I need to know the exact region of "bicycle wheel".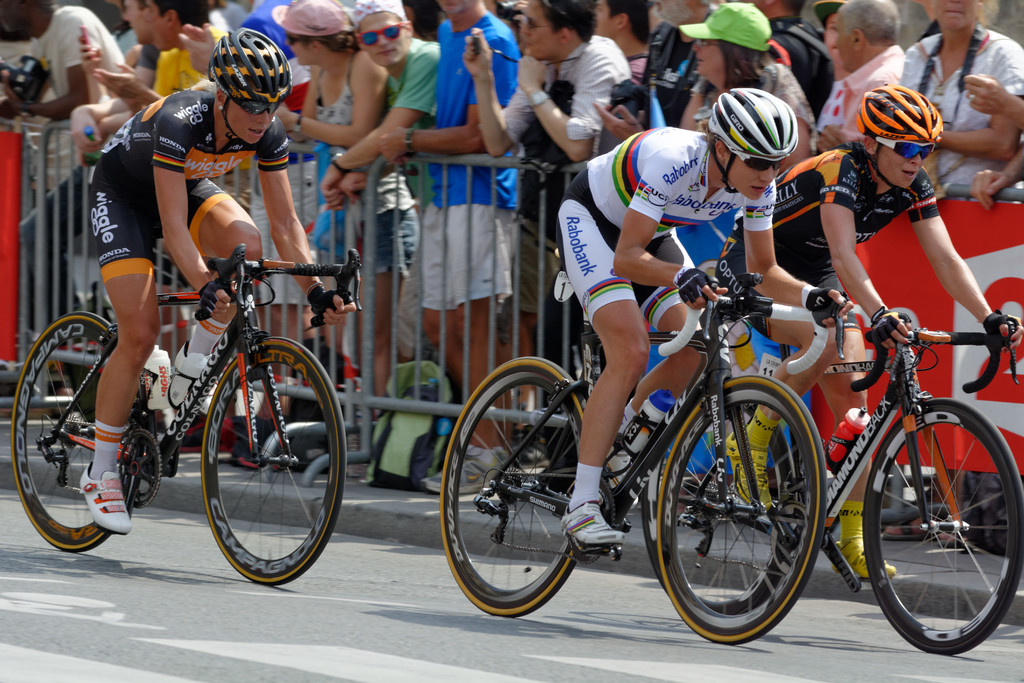
Region: region(441, 355, 609, 618).
